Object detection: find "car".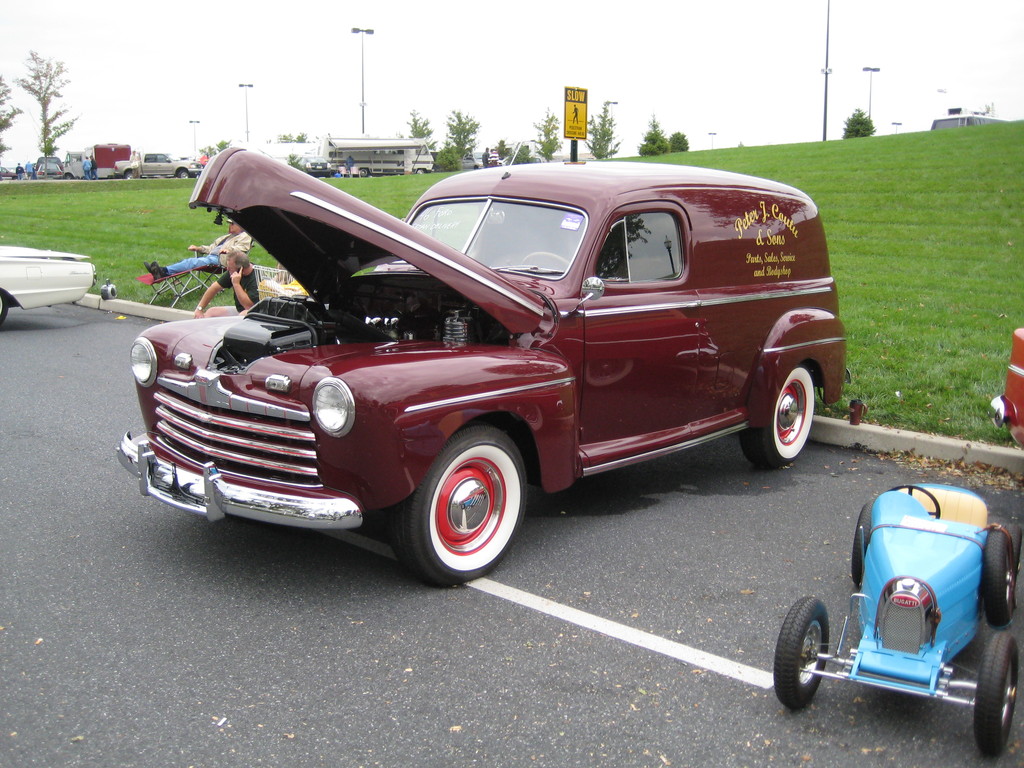
(497,154,542,164).
